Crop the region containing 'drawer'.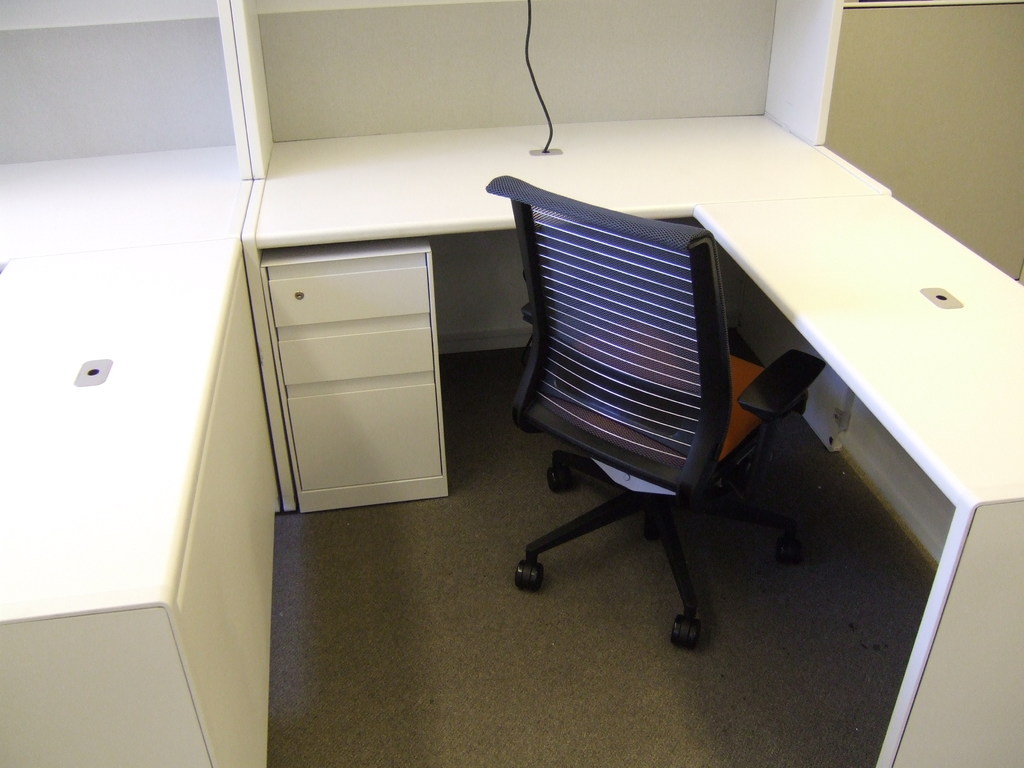
Crop region: bbox(244, 250, 464, 508).
